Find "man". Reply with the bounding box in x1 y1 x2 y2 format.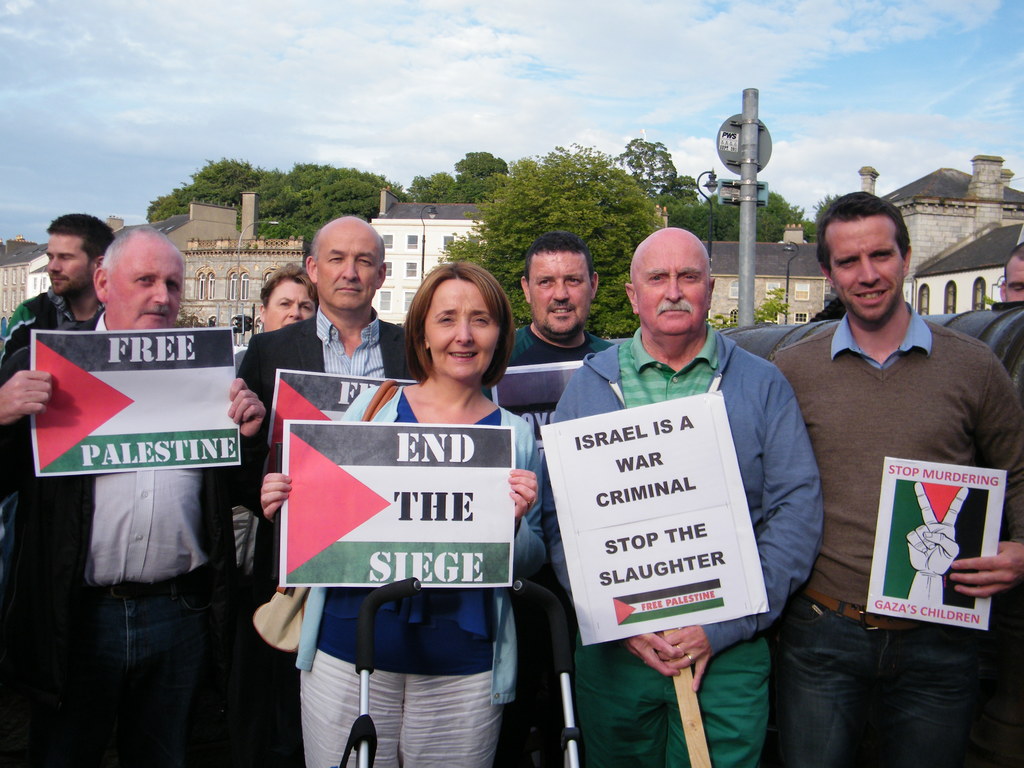
0 225 260 767.
